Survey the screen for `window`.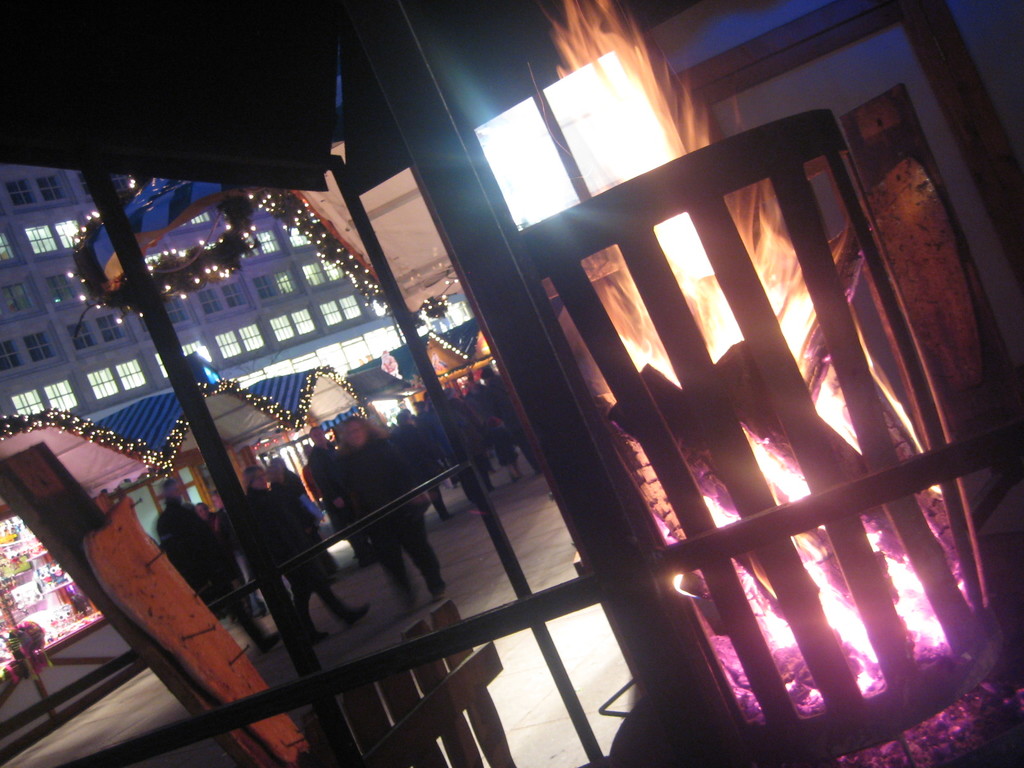
Survey found: {"x1": 321, "y1": 259, "x2": 346, "y2": 285}.
